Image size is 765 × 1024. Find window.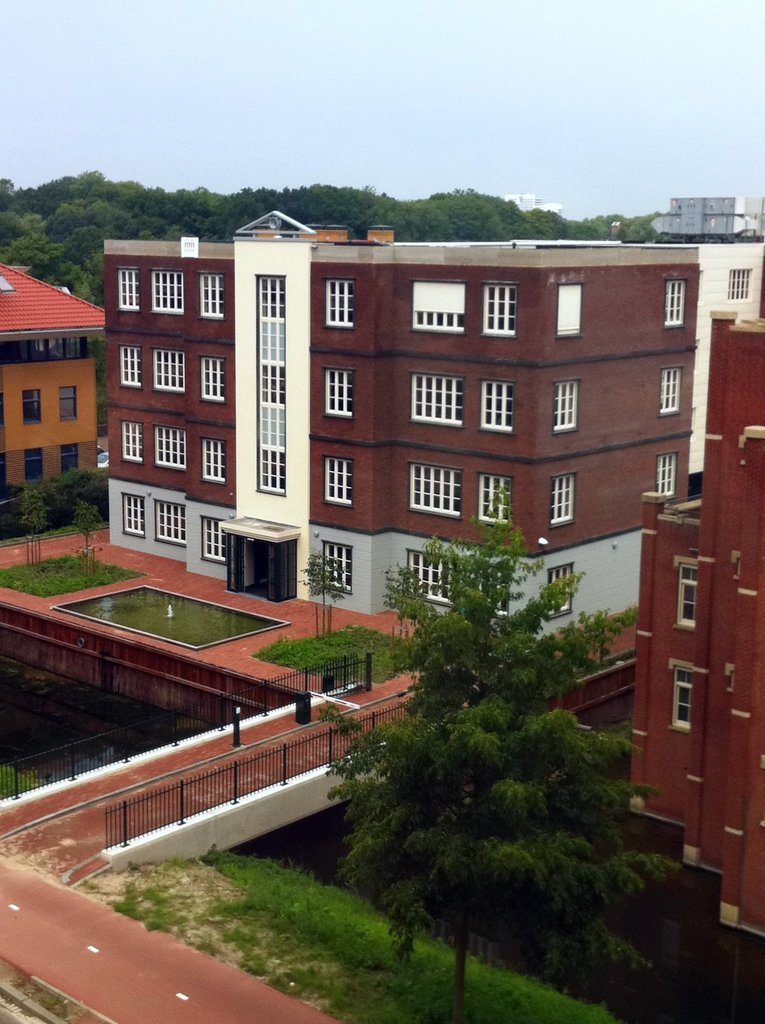
407,371,467,424.
